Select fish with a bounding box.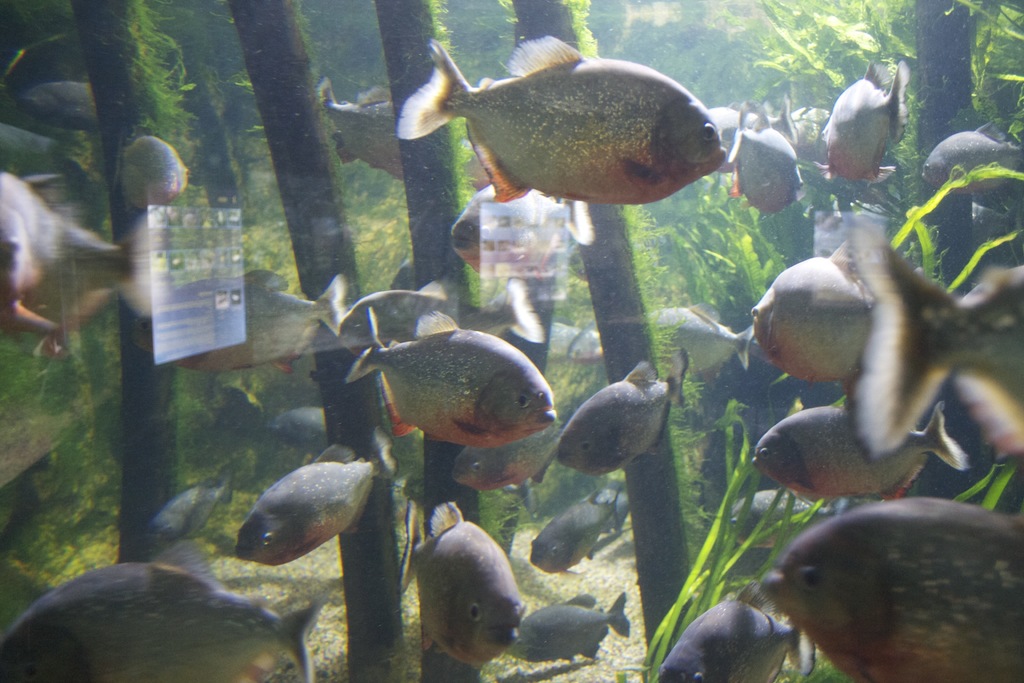
402,47,740,229.
